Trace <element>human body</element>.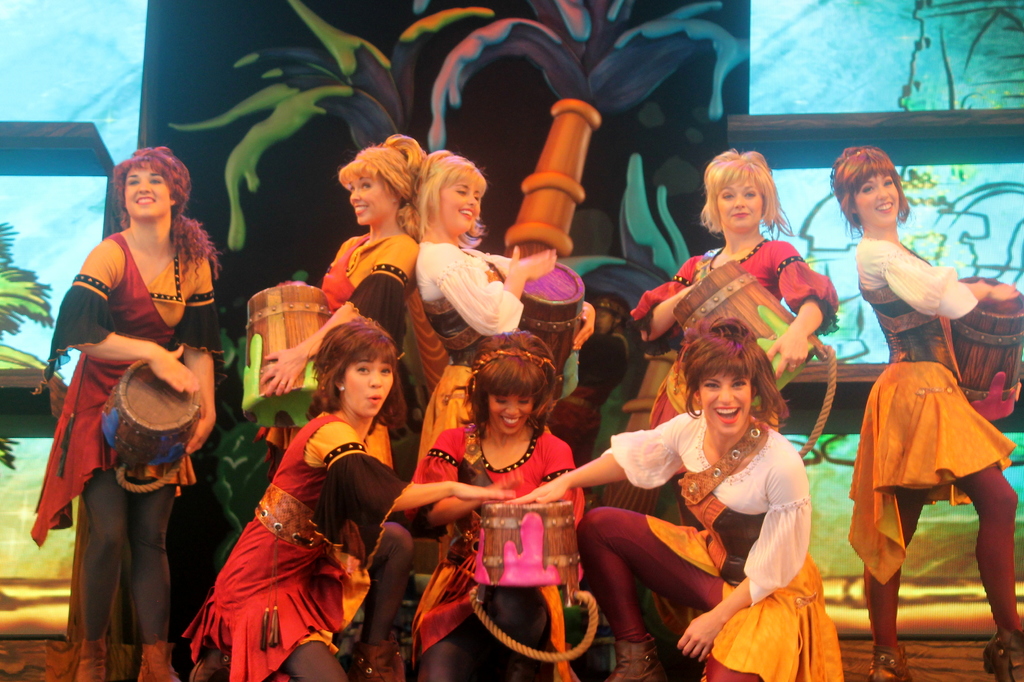
Traced to x1=830, y1=150, x2=1023, y2=681.
